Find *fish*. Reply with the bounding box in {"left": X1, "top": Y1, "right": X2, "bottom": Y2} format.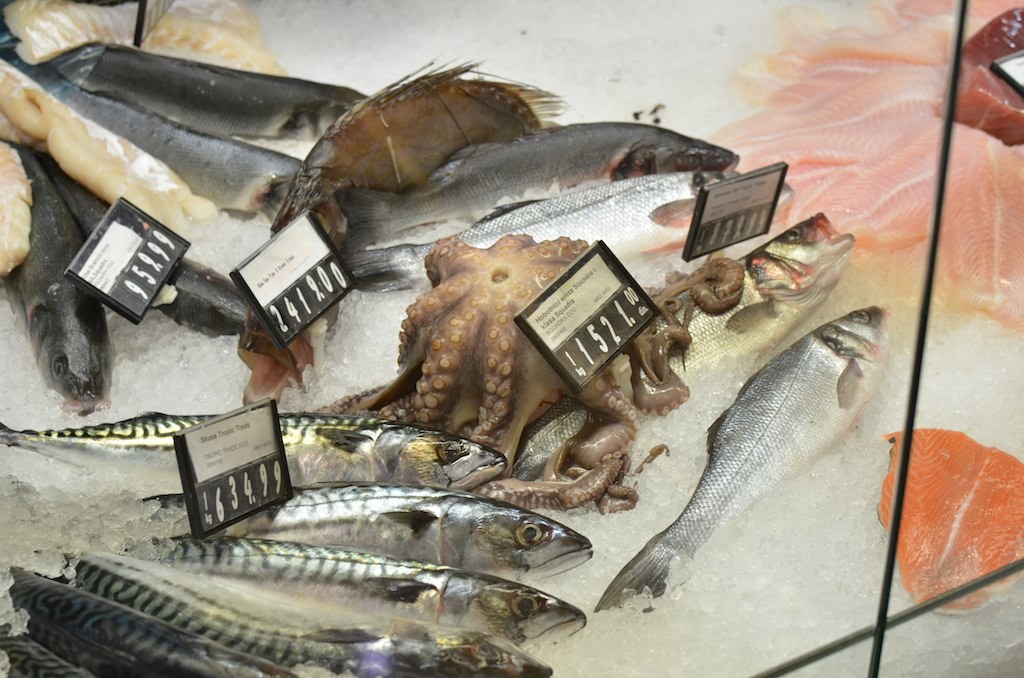
{"left": 334, "top": 122, "right": 731, "bottom": 300}.
